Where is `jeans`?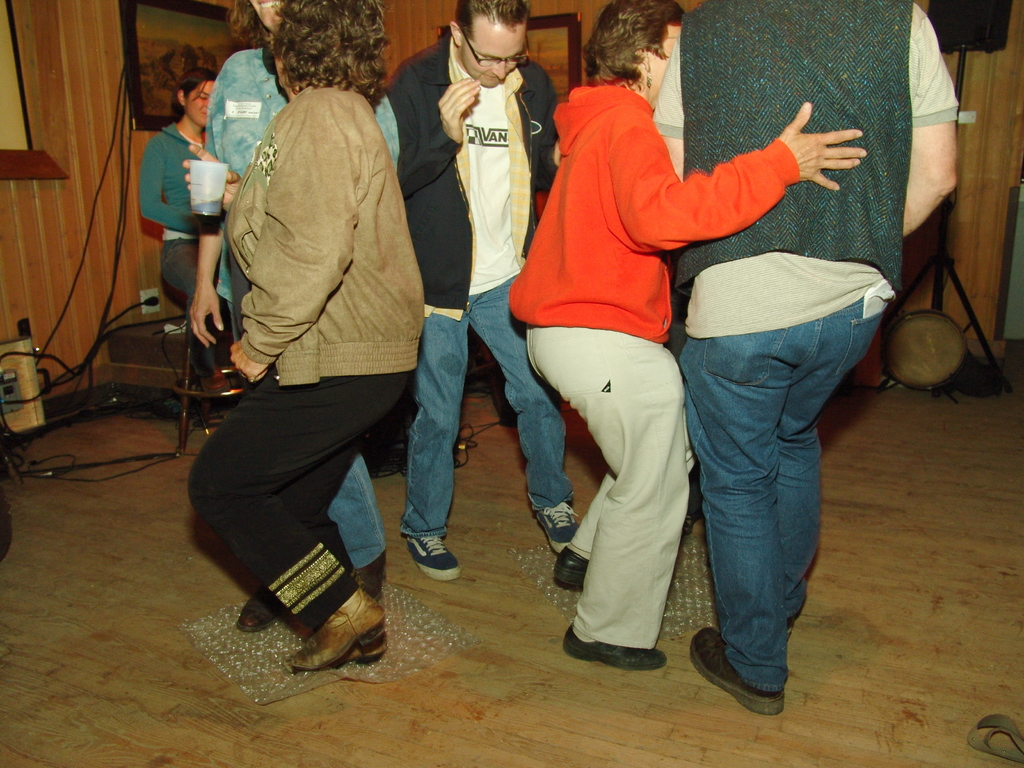
crop(685, 279, 863, 708).
